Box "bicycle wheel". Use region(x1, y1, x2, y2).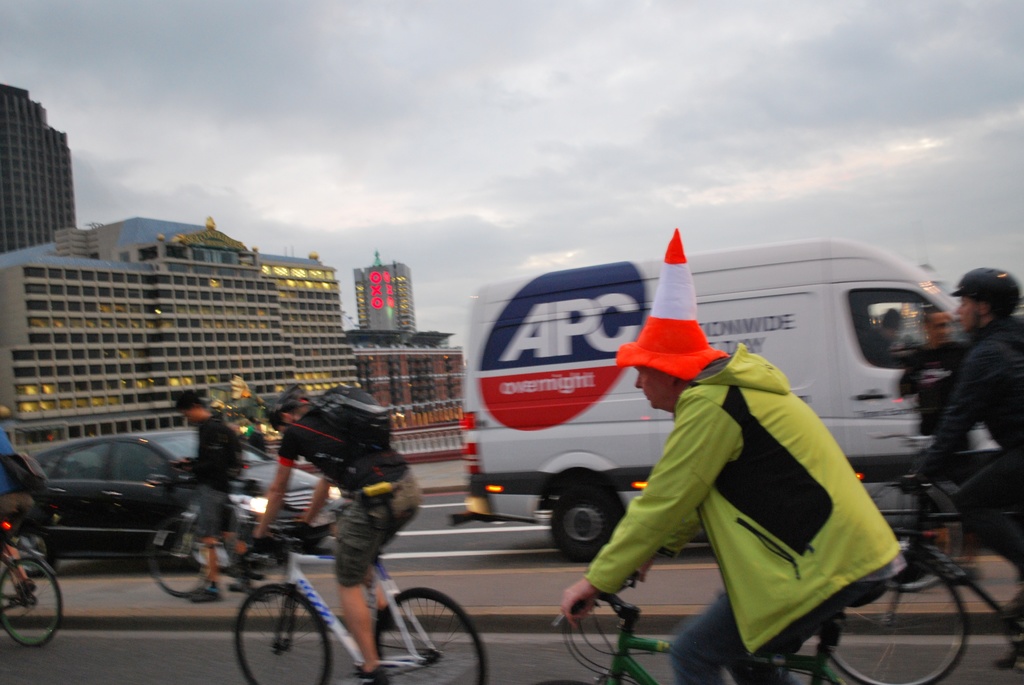
region(827, 542, 972, 684).
